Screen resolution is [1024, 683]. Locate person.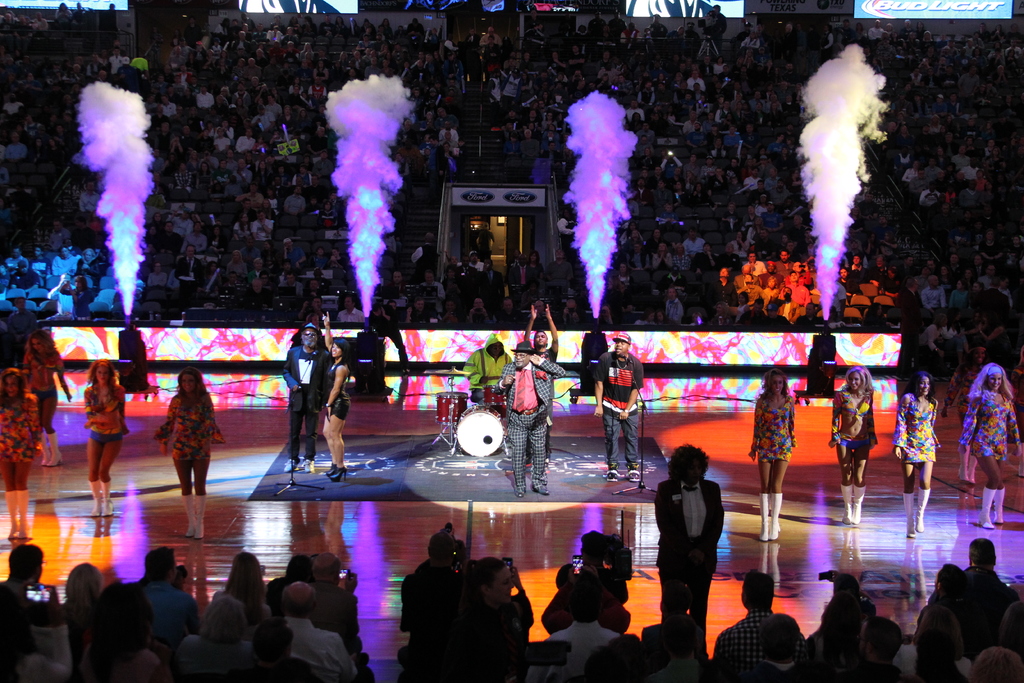
{"x1": 0, "y1": 366, "x2": 44, "y2": 538}.
